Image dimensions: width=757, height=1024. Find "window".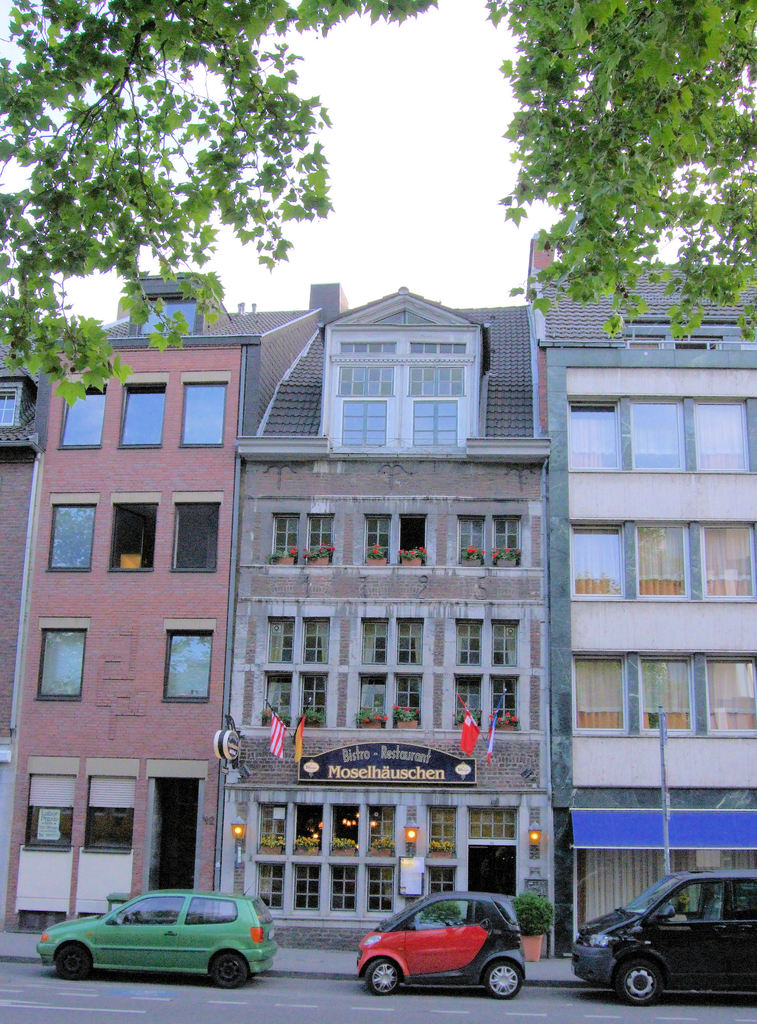
{"x1": 329, "y1": 863, "x2": 357, "y2": 915}.
